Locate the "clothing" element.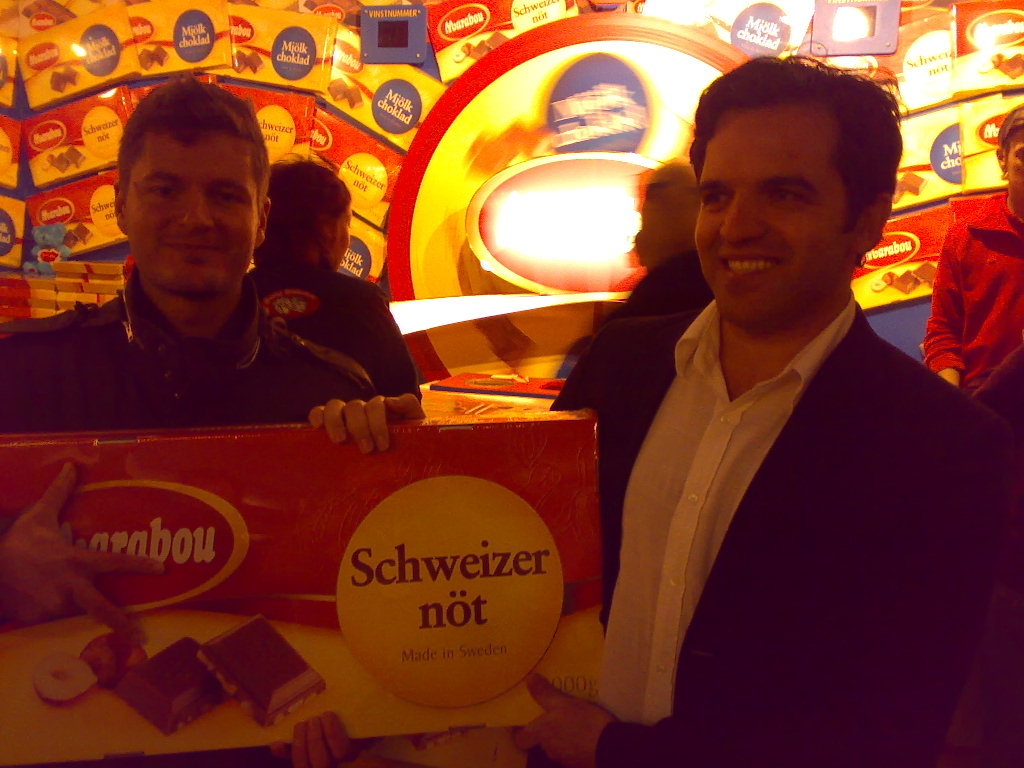
Element bbox: 245:242:421:413.
